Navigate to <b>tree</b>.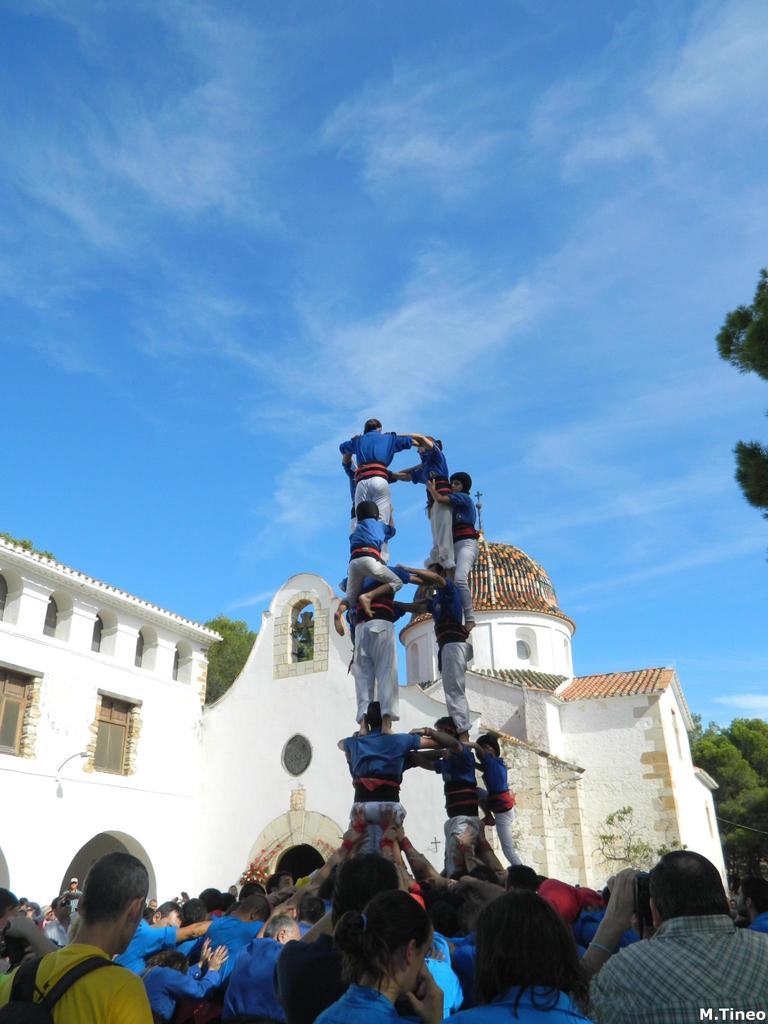
Navigation target: pyautogui.locateOnScreen(205, 616, 263, 701).
